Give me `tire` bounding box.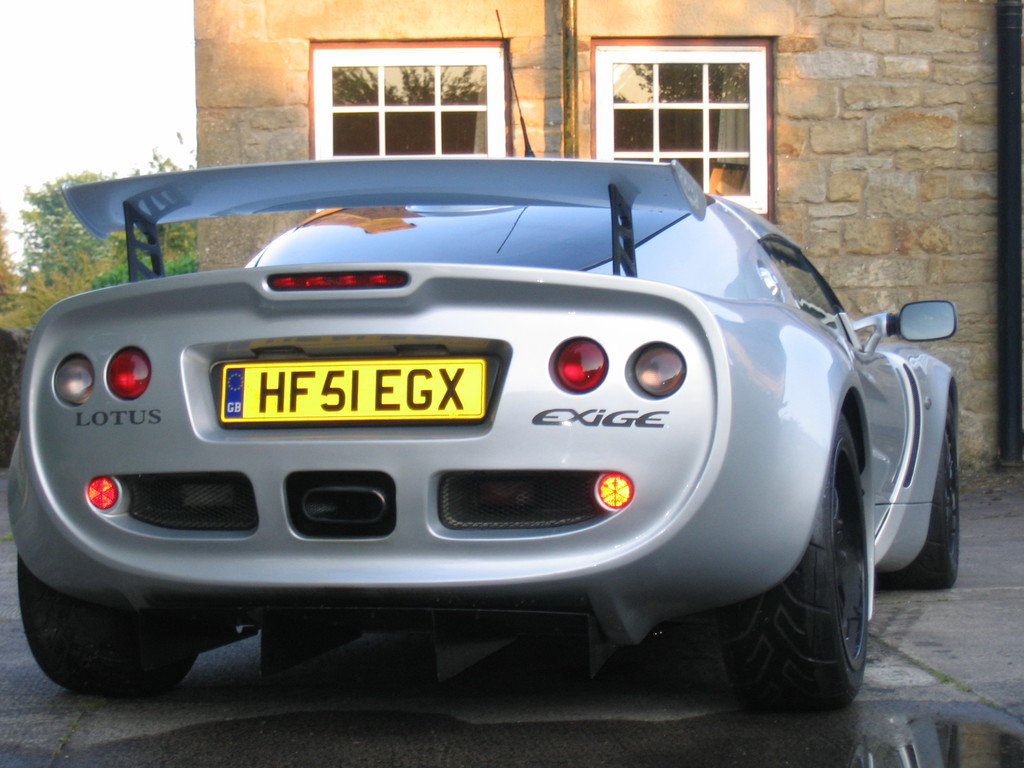
BBox(888, 395, 959, 588).
